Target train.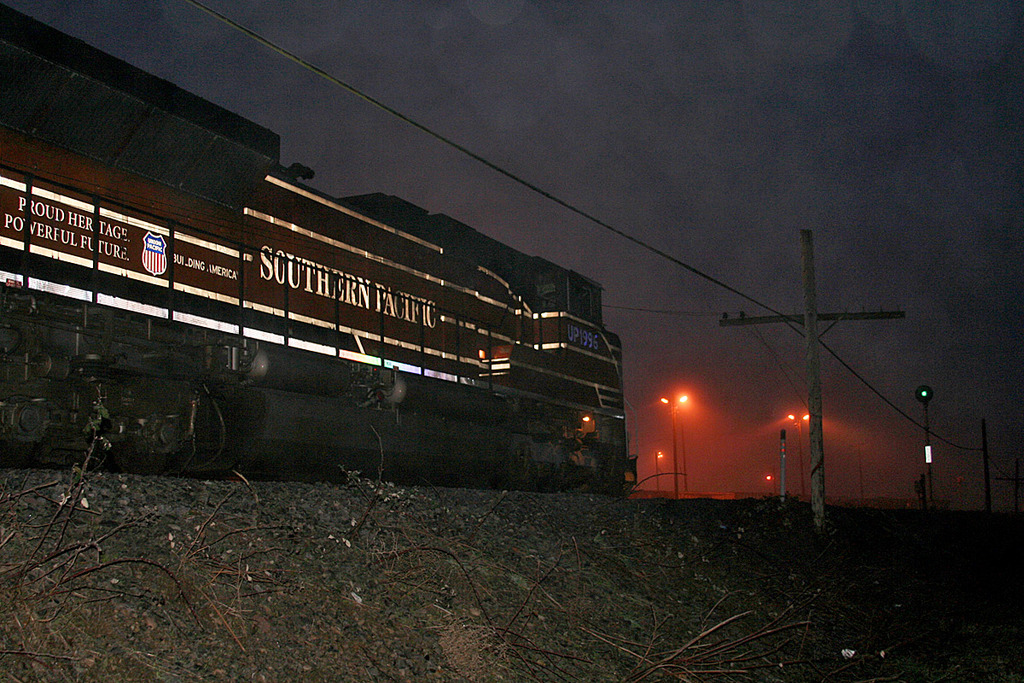
Target region: box=[0, 8, 625, 499].
